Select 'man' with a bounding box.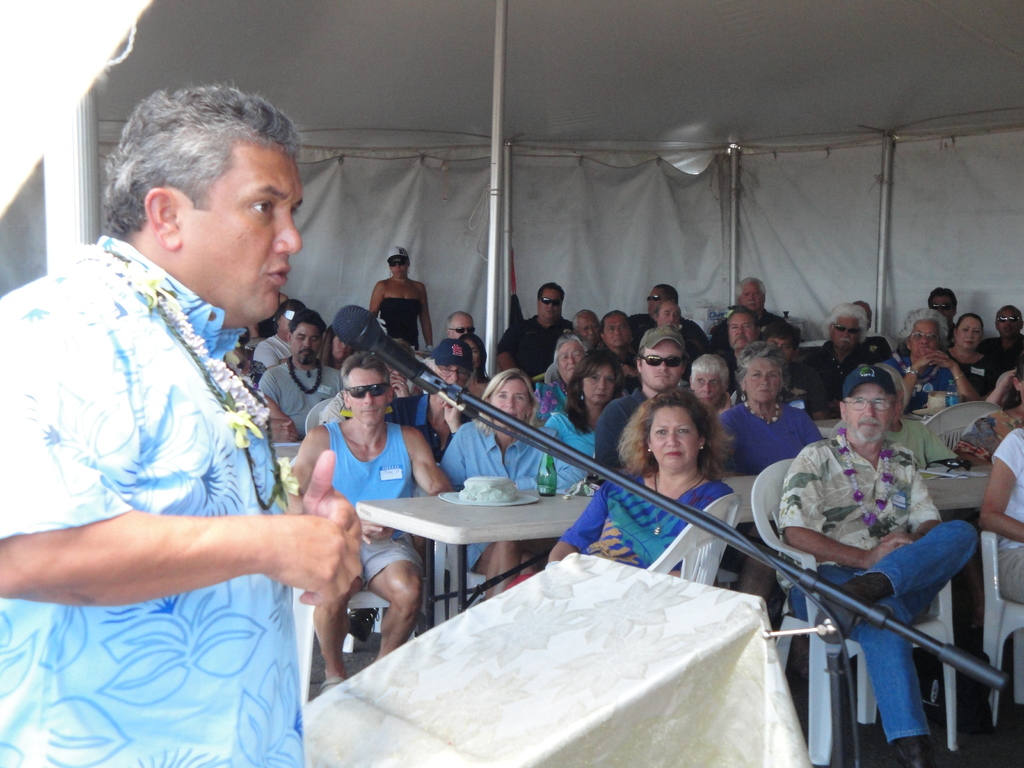
x1=497 y1=284 x2=571 y2=376.
